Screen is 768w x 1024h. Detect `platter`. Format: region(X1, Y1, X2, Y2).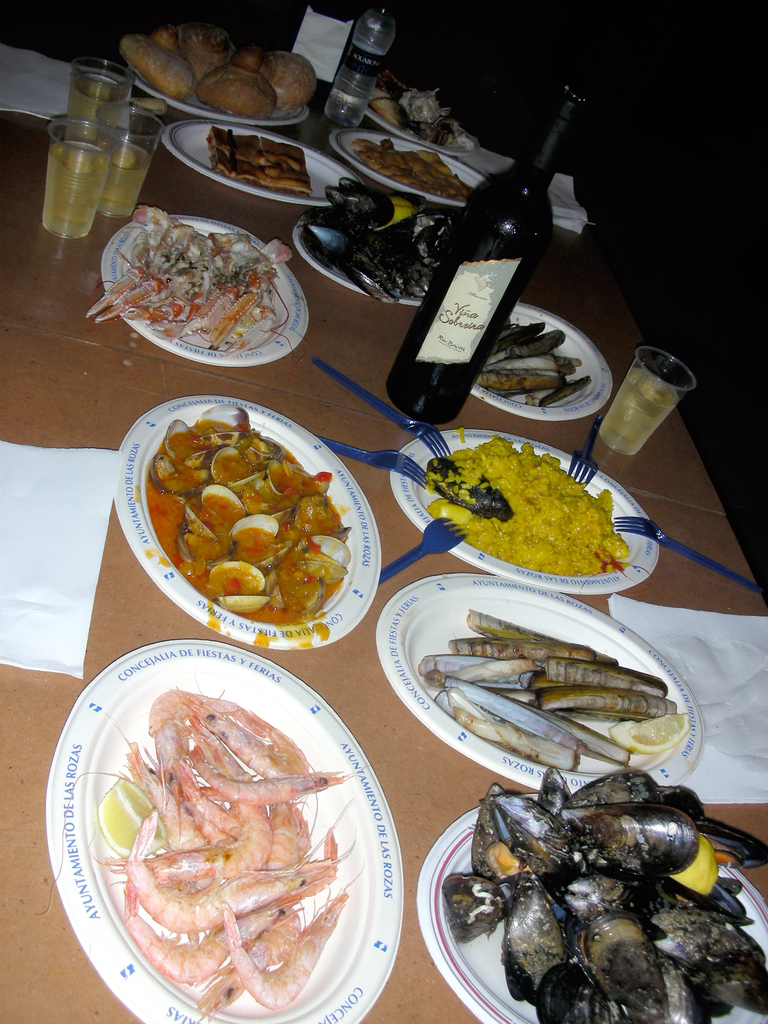
region(294, 207, 422, 301).
